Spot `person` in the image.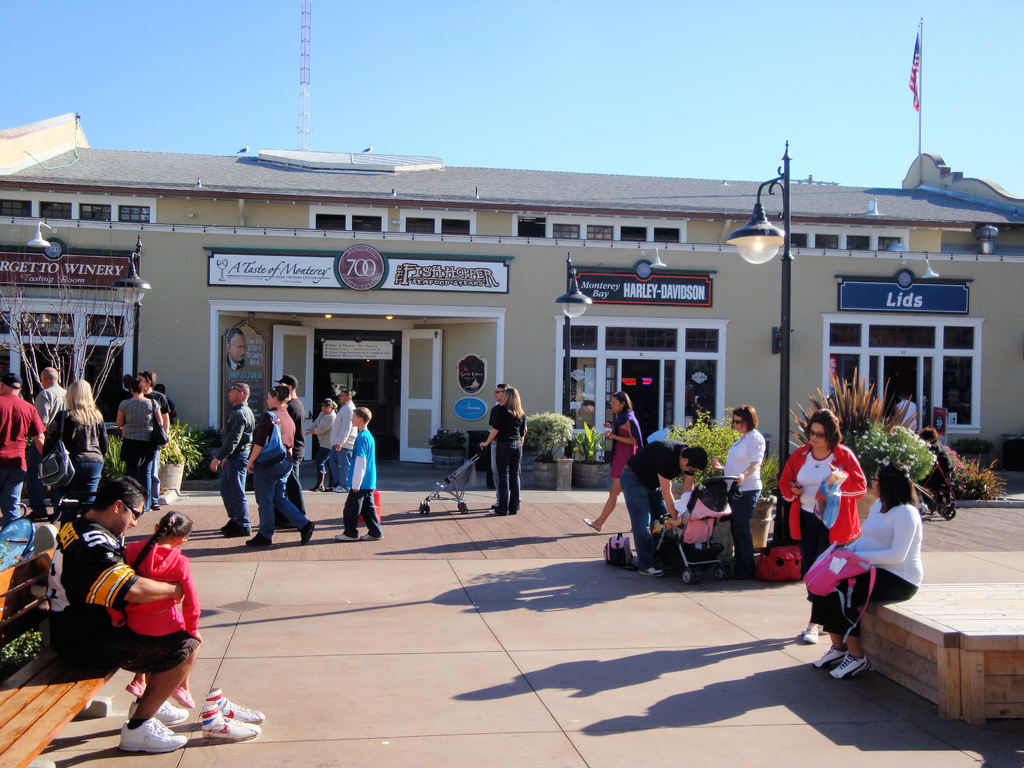
`person` found at [47, 474, 188, 754].
